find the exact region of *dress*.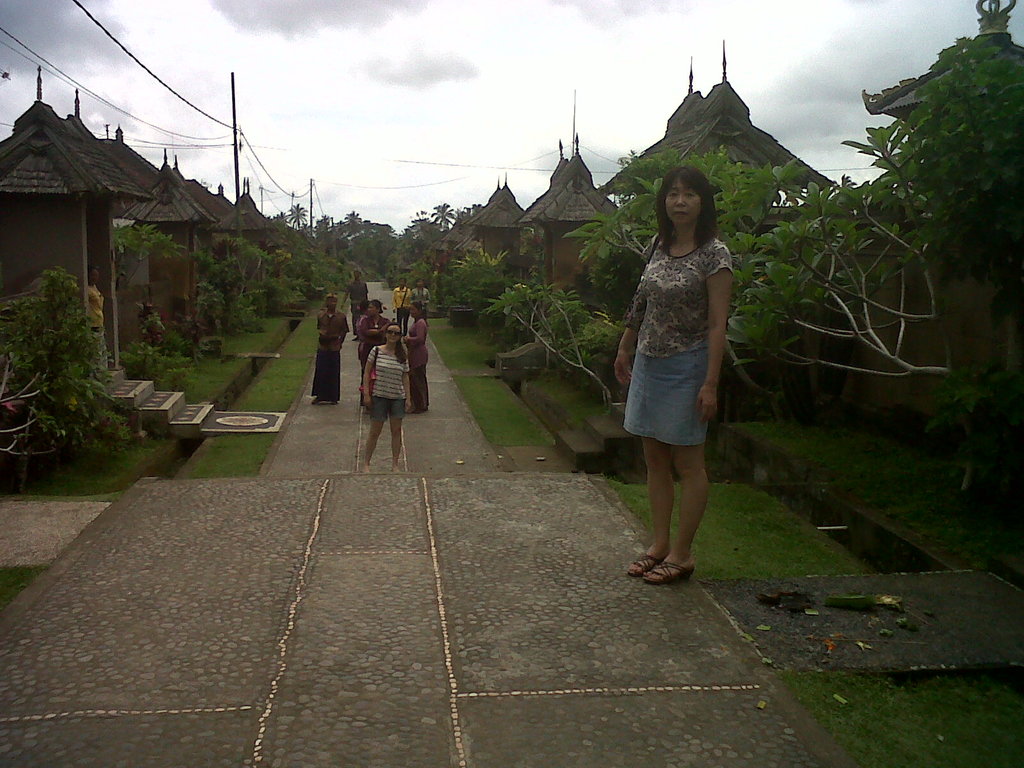
Exact region: locate(407, 329, 429, 415).
